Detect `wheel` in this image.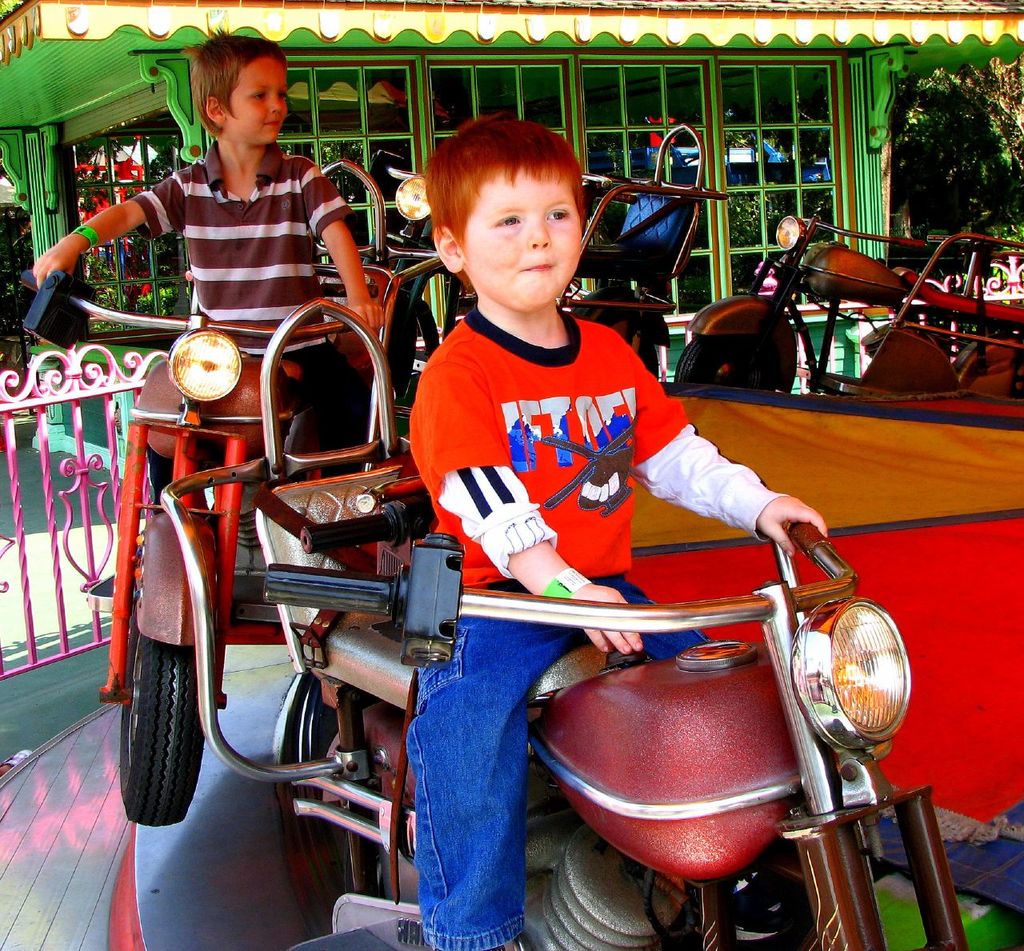
Detection: pyautogui.locateOnScreen(672, 328, 780, 394).
